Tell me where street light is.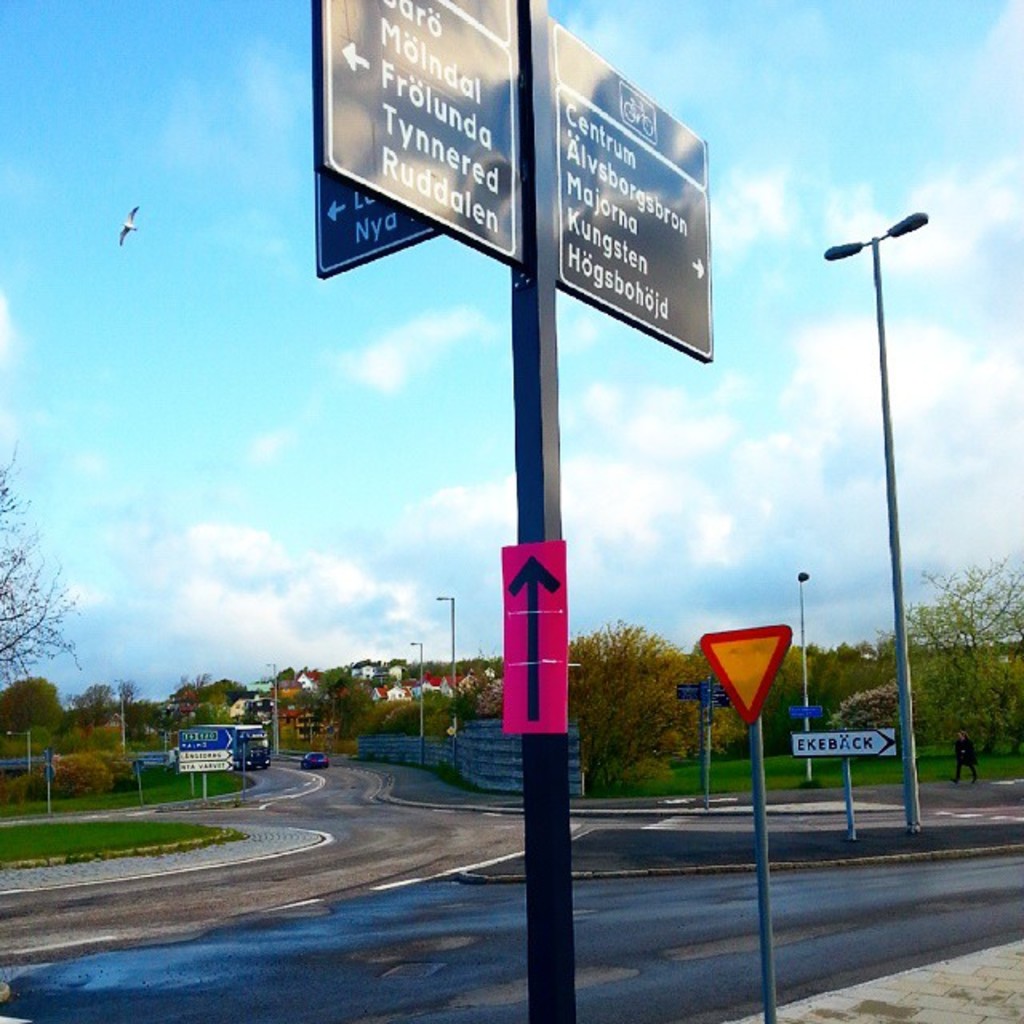
street light is at region(794, 566, 806, 779).
